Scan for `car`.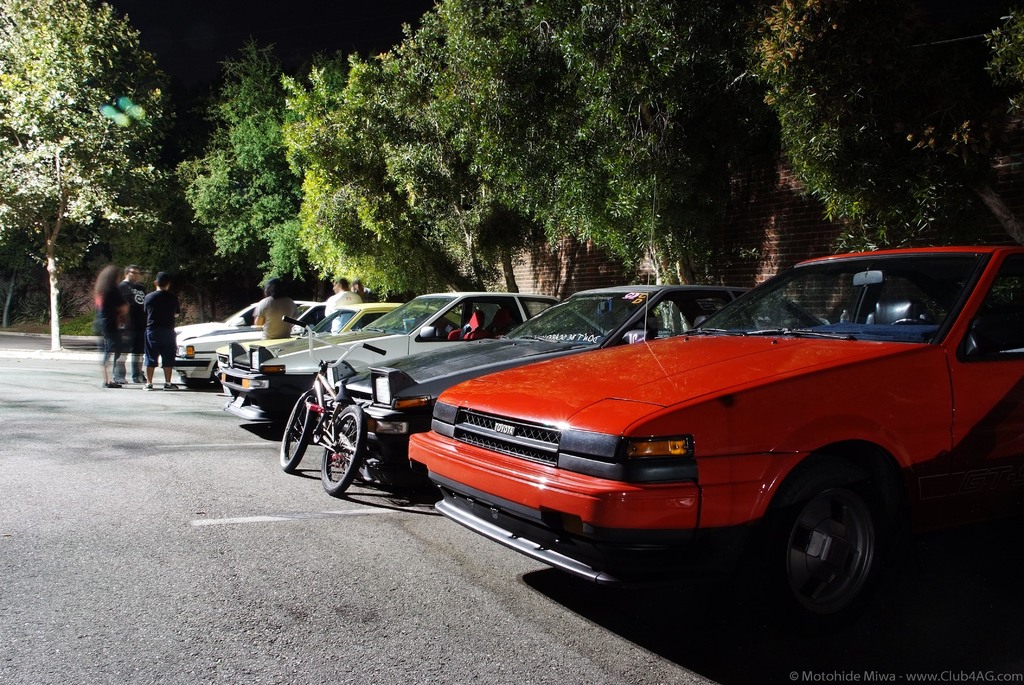
Scan result: left=347, top=285, right=803, bottom=428.
